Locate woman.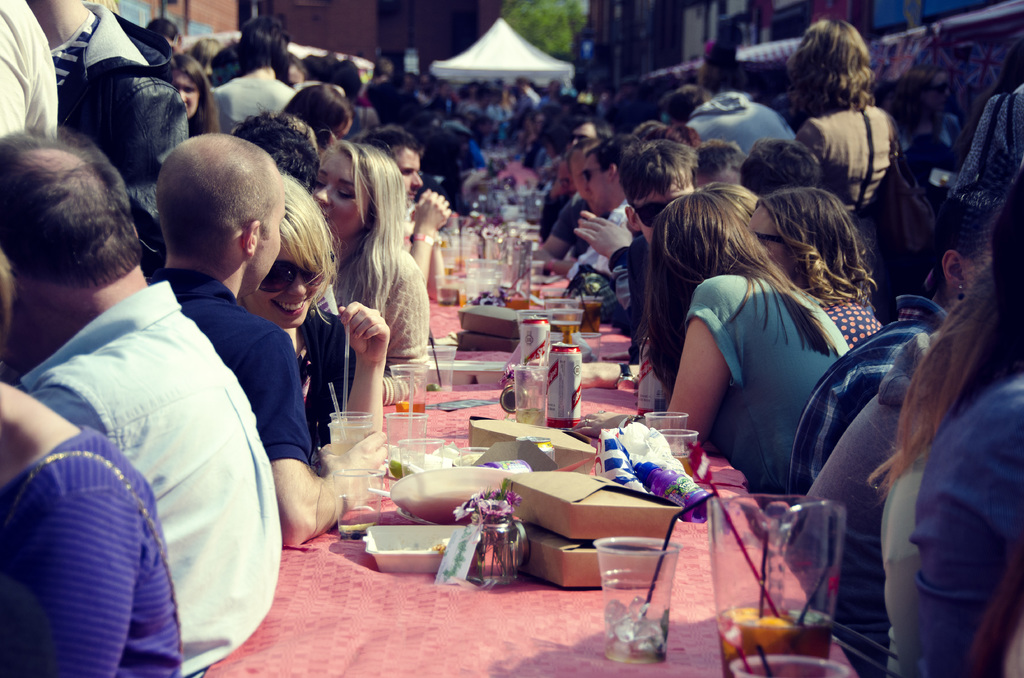
Bounding box: locate(662, 157, 884, 536).
